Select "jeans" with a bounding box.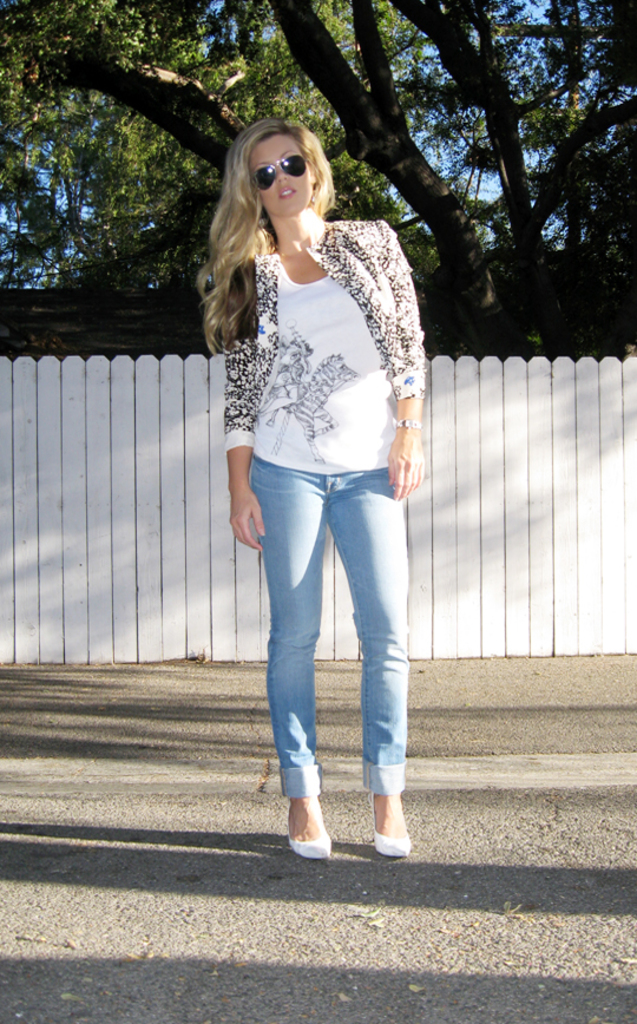
detection(249, 455, 414, 799).
